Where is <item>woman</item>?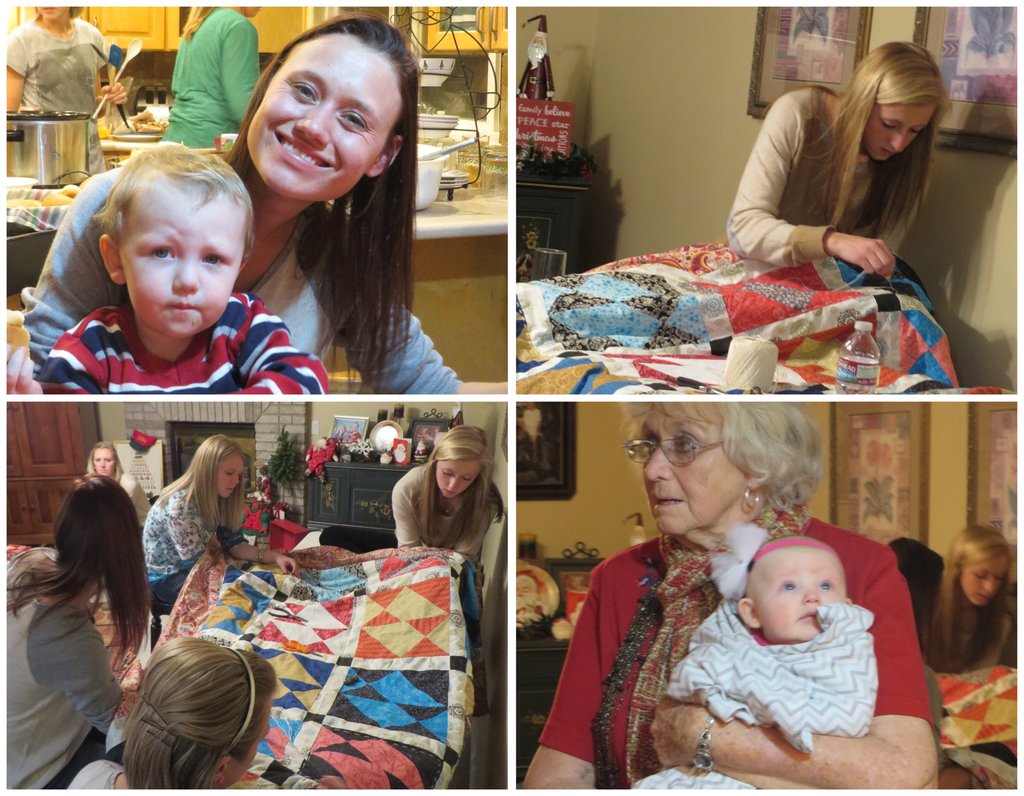
{"left": 10, "top": 0, "right": 124, "bottom": 185}.
